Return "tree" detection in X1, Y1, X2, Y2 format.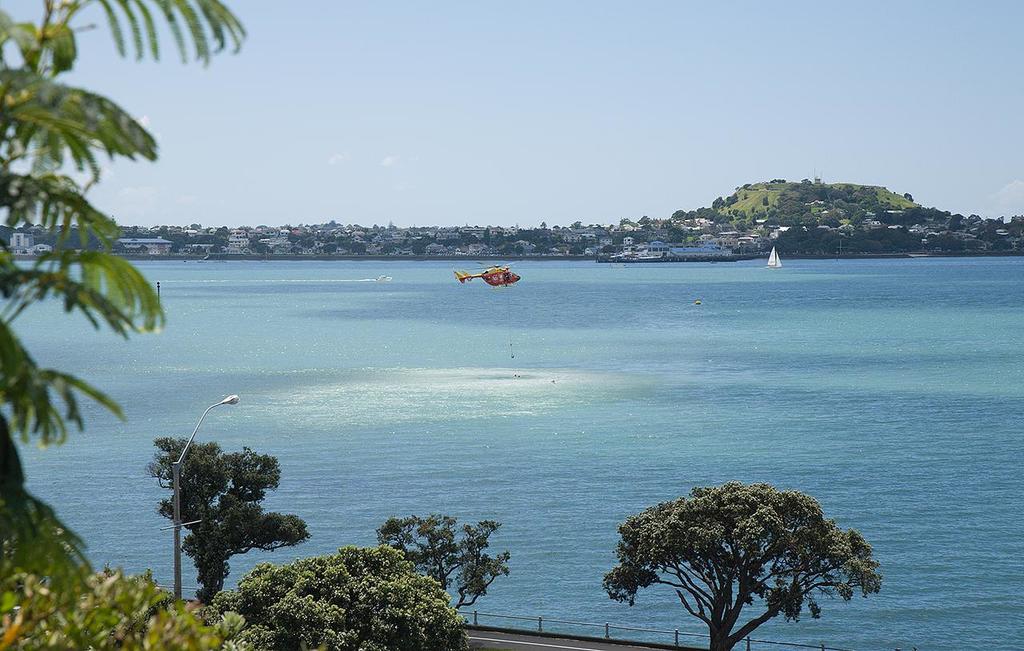
218, 549, 470, 650.
